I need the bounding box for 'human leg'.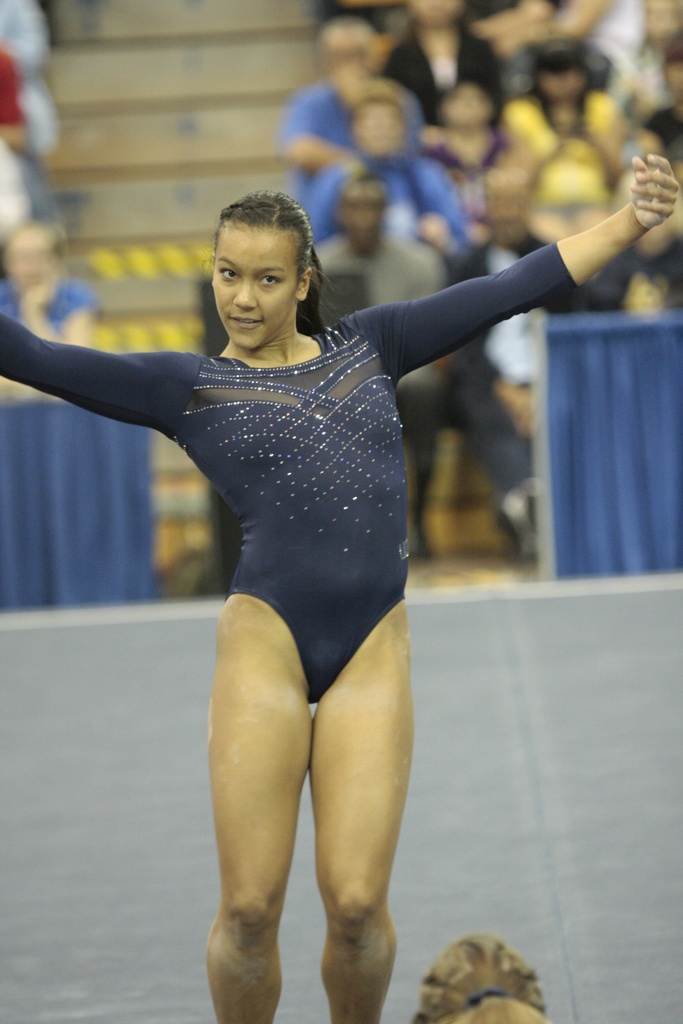
Here it is: bbox(202, 600, 316, 1023).
